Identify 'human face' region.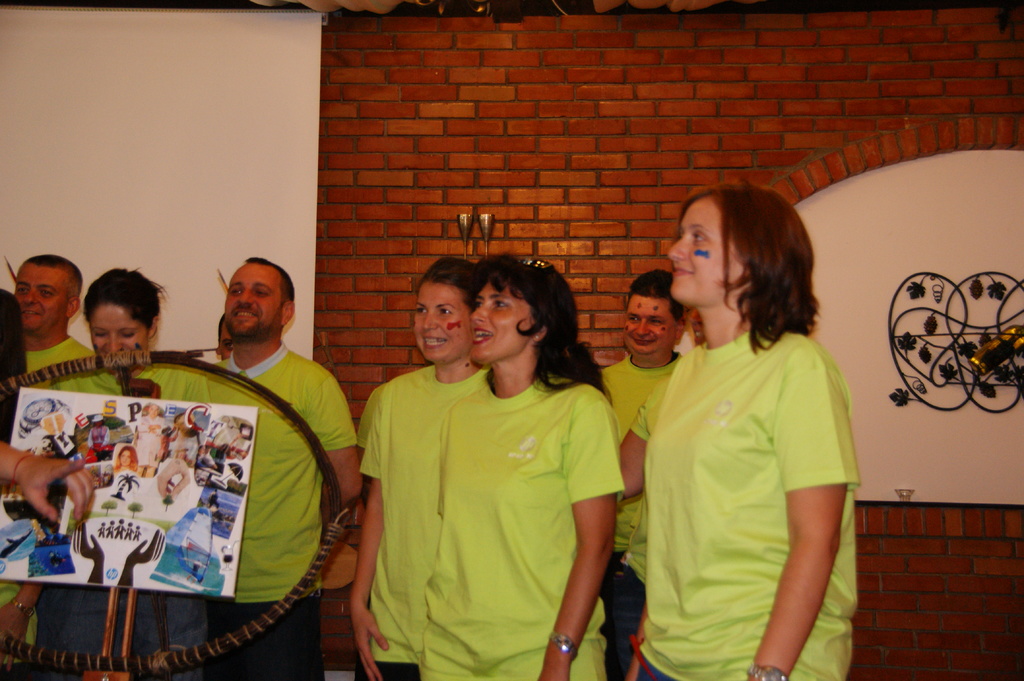
Region: l=15, t=267, r=71, b=330.
